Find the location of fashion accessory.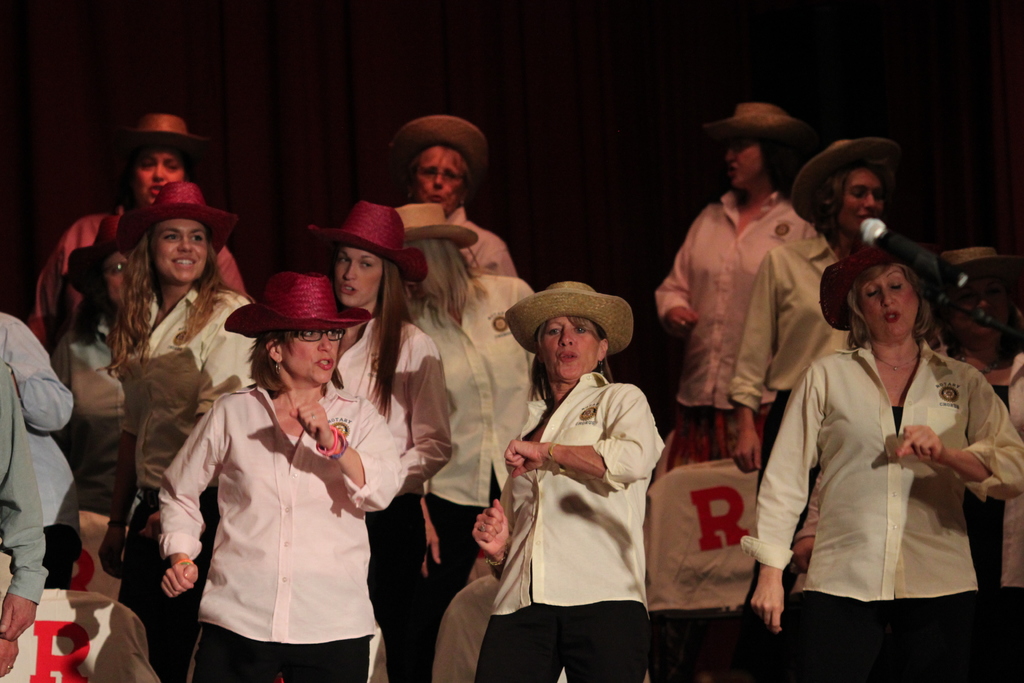
Location: (794, 138, 900, 220).
